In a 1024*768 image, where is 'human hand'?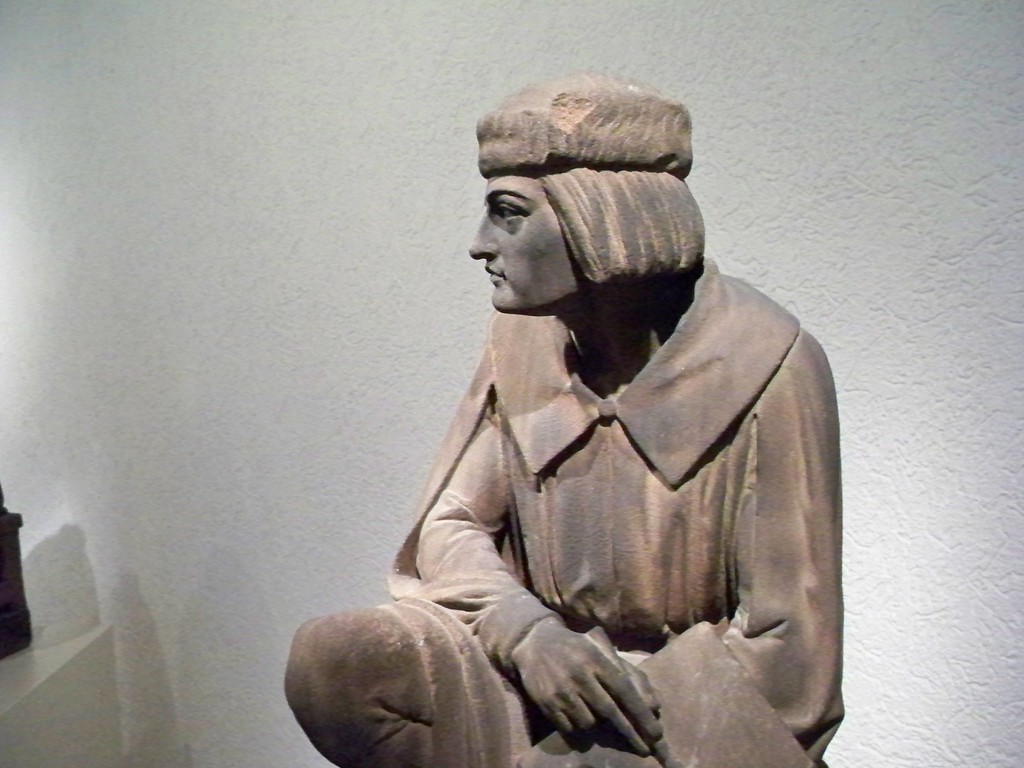
select_region(493, 610, 671, 751).
